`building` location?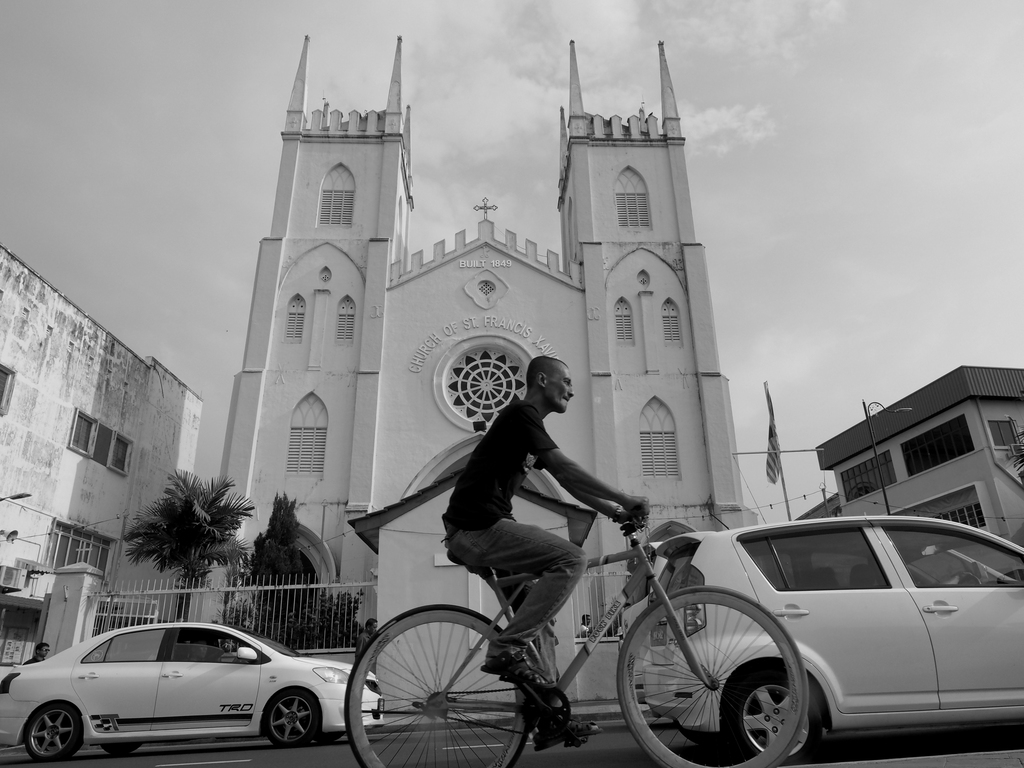
{"left": 183, "top": 27, "right": 763, "bottom": 703}
